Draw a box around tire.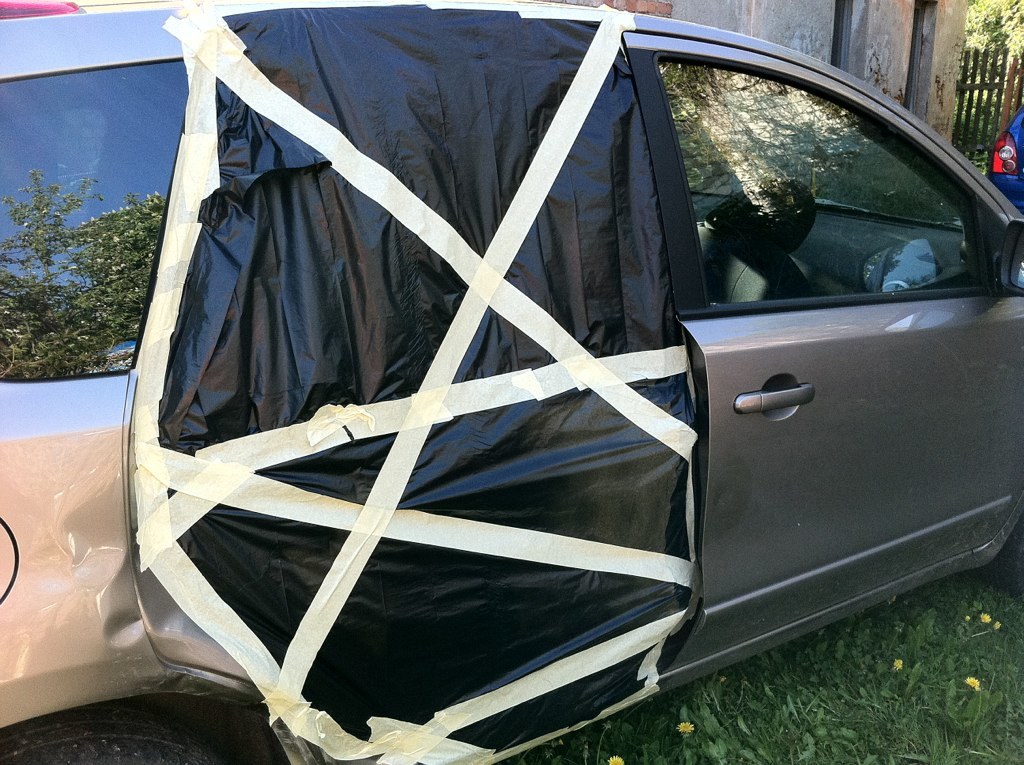
[x1=0, y1=709, x2=232, y2=764].
